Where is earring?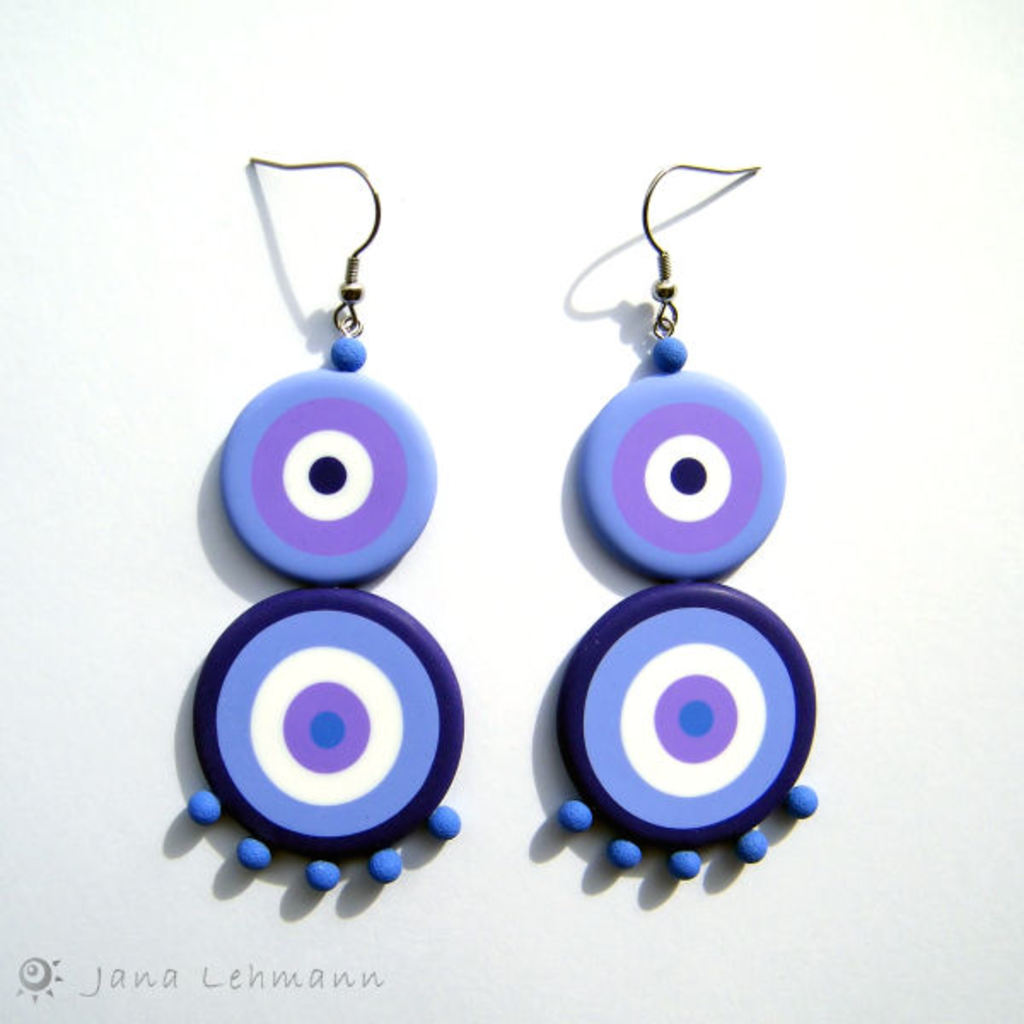
select_region(553, 160, 826, 879).
